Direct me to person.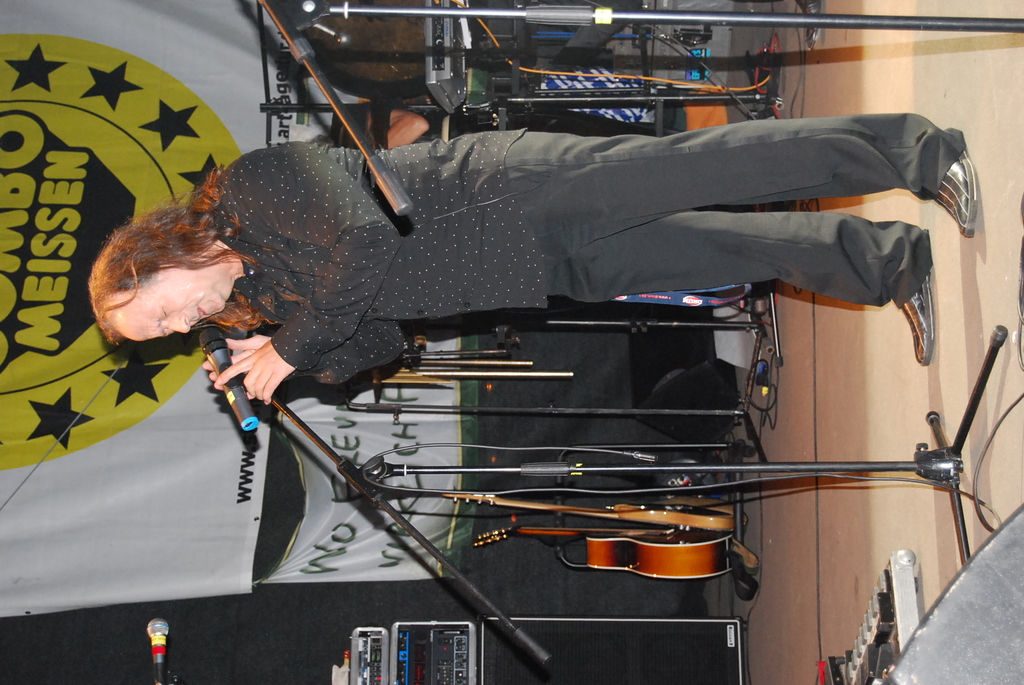
Direction: <box>218,90,957,399</box>.
